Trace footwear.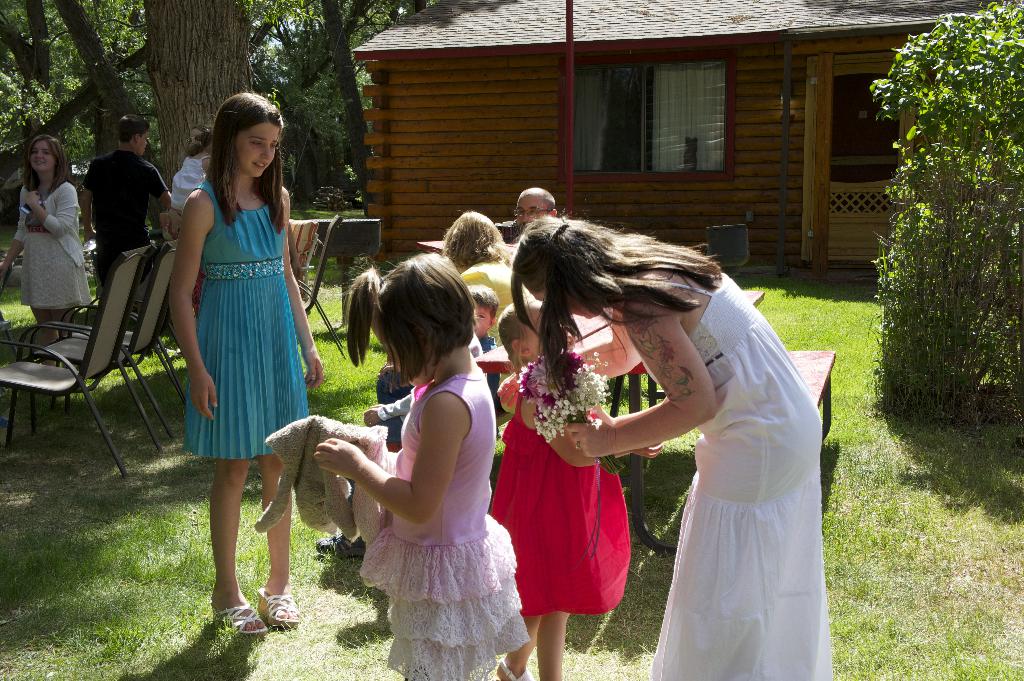
Traced to 207:601:271:639.
